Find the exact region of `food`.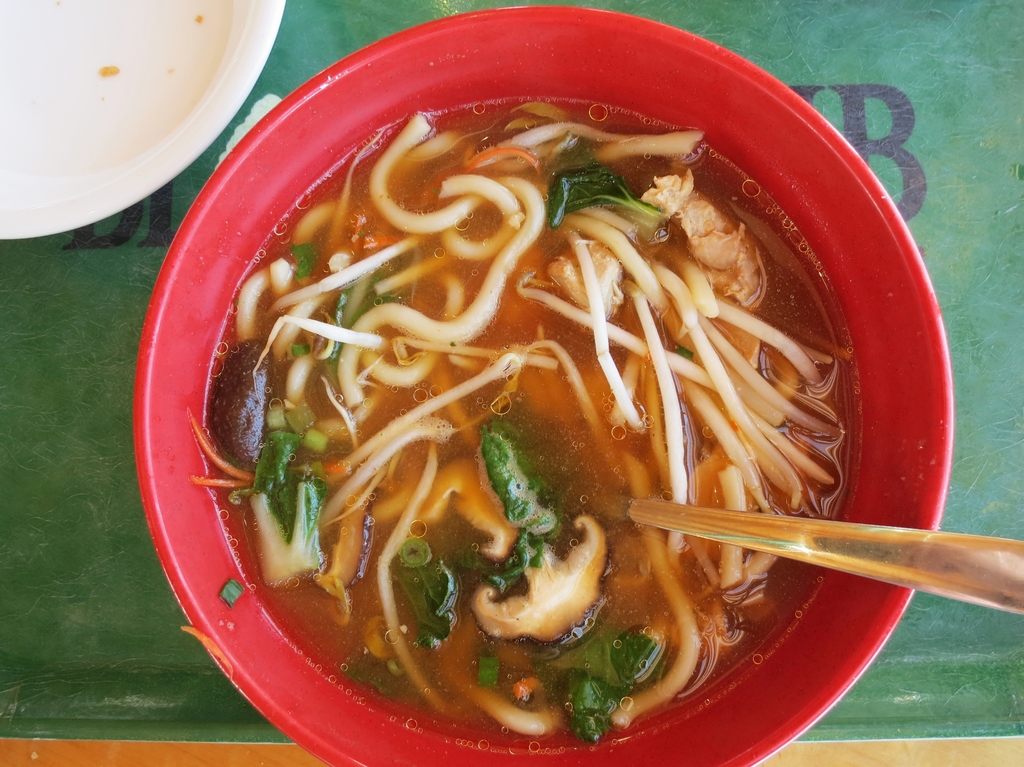
Exact region: x1=179 y1=88 x2=867 y2=757.
